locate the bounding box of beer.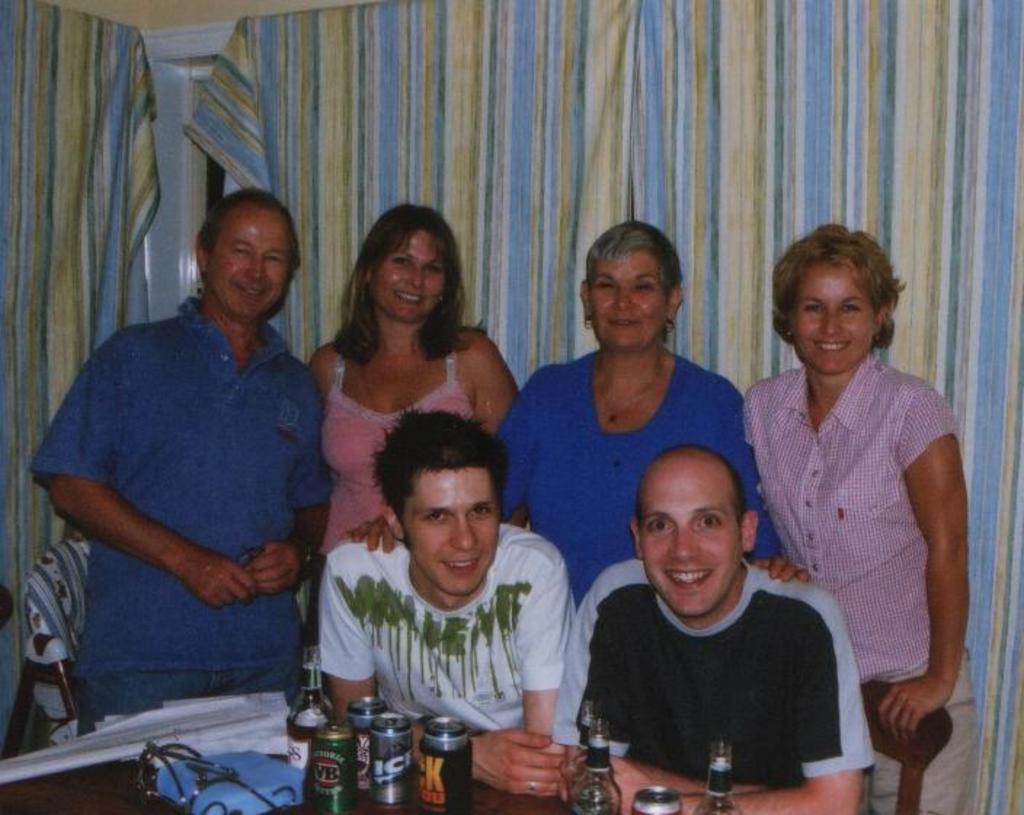
Bounding box: (left=409, top=719, right=465, bottom=806).
